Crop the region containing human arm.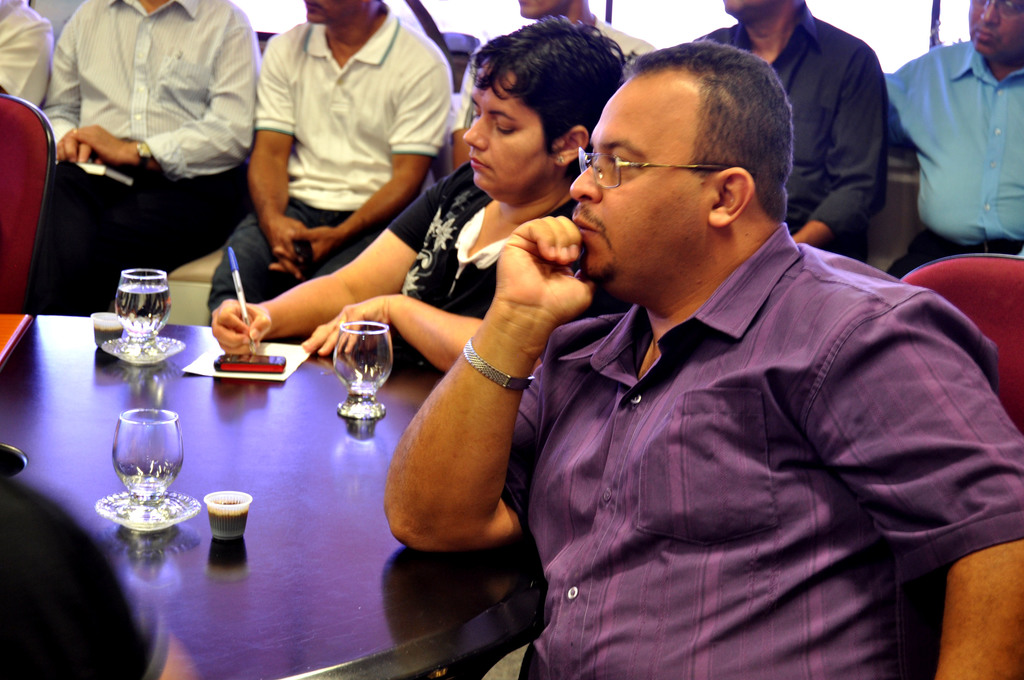
Crop region: (244,35,306,278).
